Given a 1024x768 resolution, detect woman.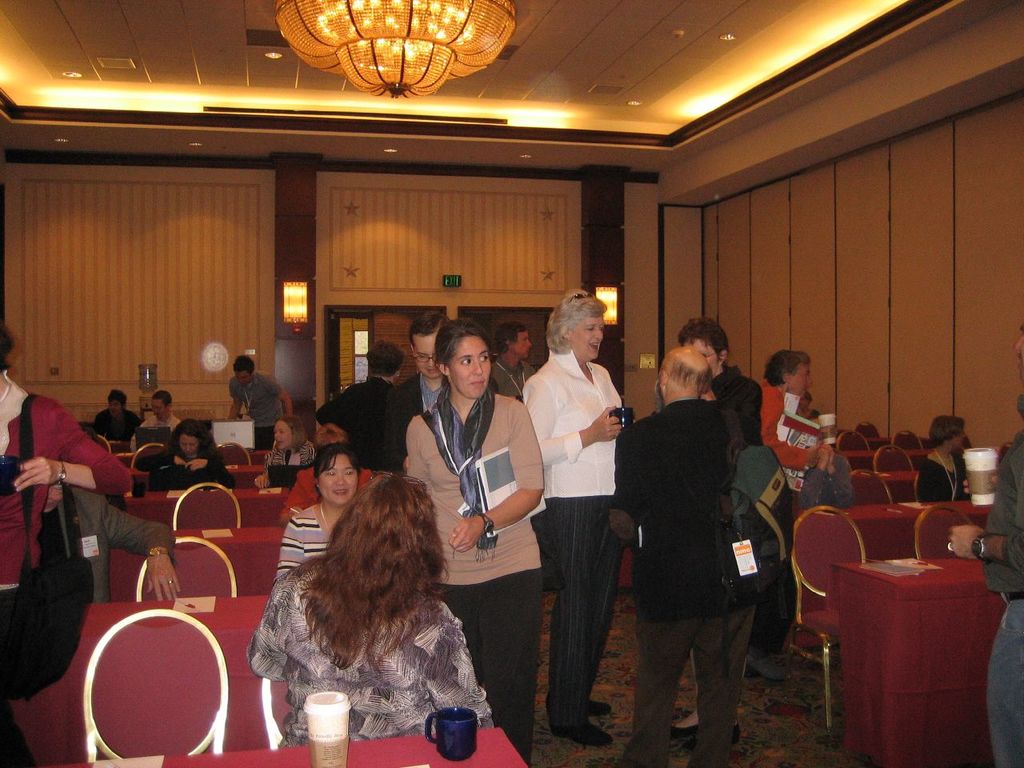
rect(235, 450, 512, 748).
